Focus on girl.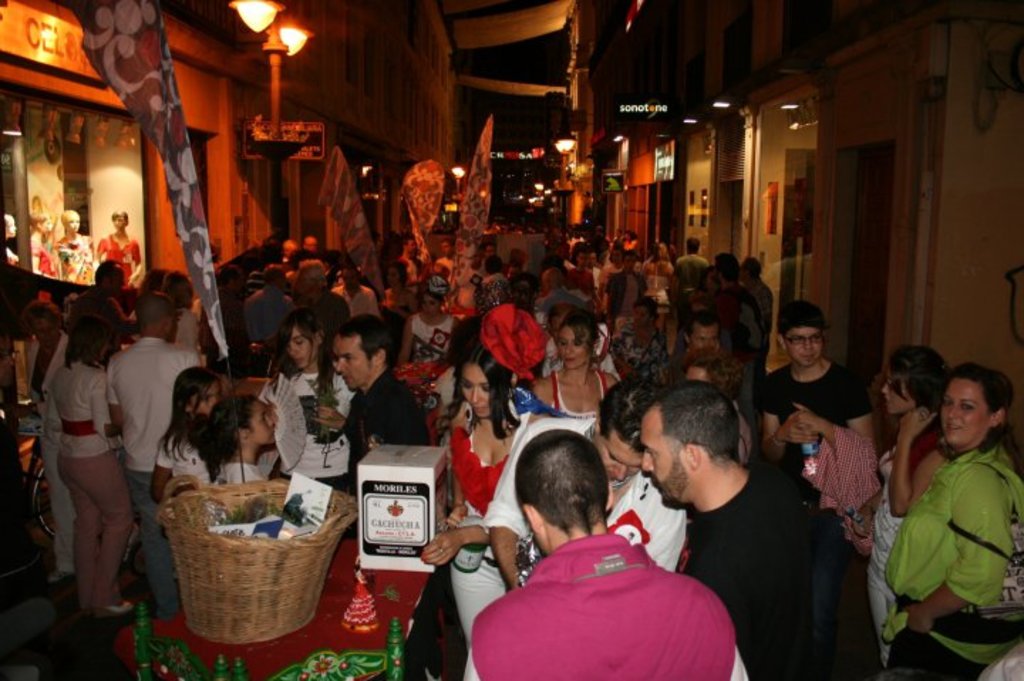
Focused at 151, 365, 219, 496.
